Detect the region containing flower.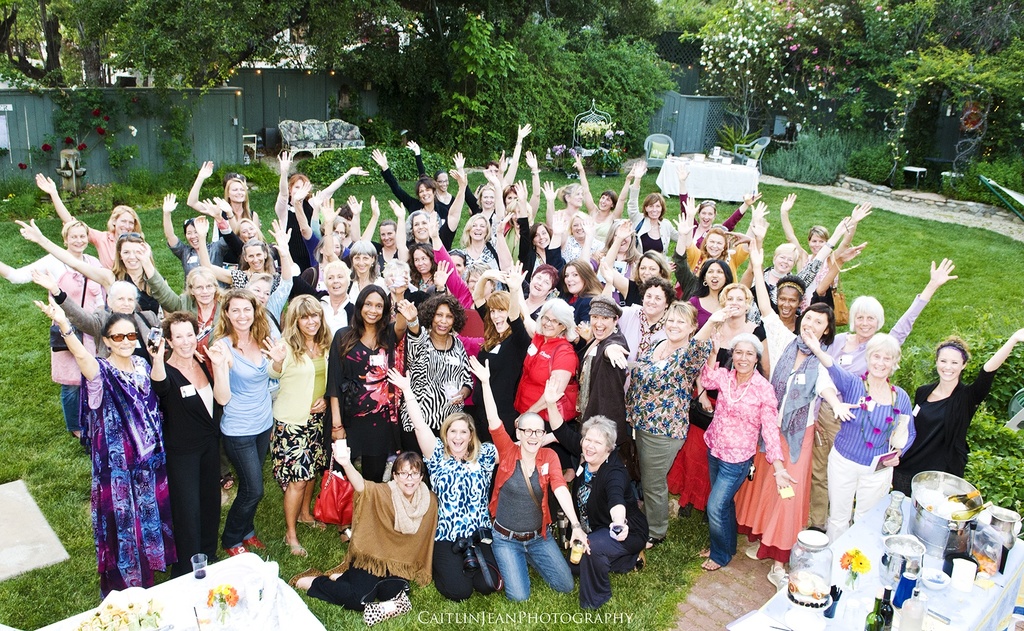
bbox=(74, 141, 87, 152).
